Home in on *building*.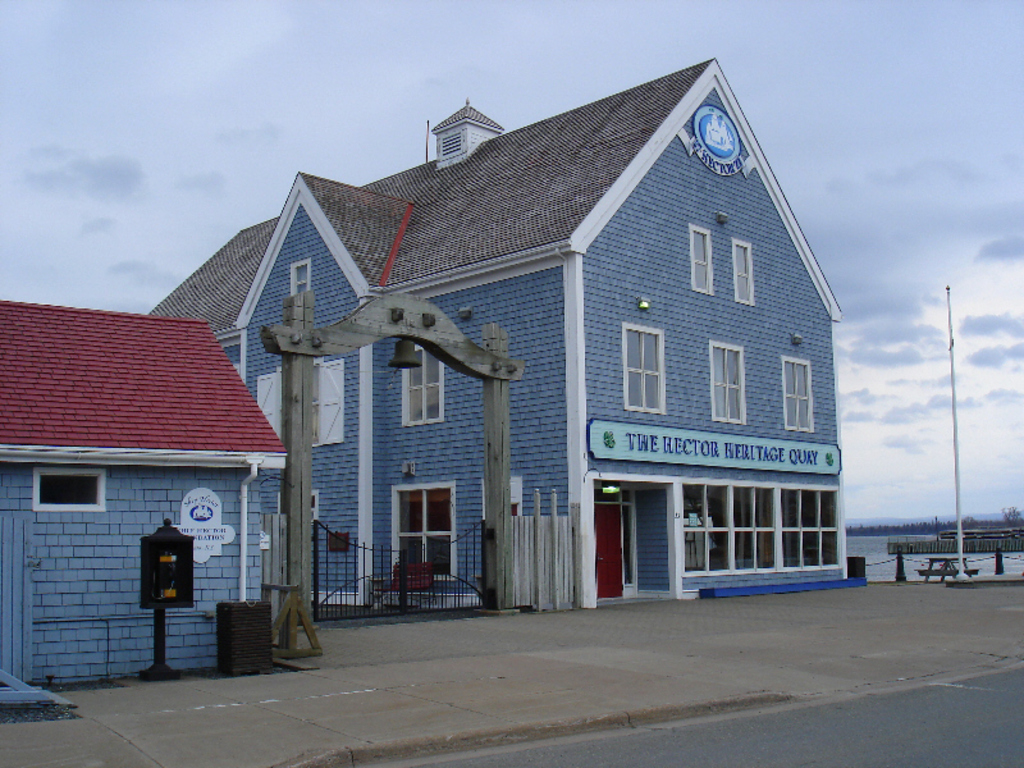
Homed in at rect(137, 55, 854, 616).
